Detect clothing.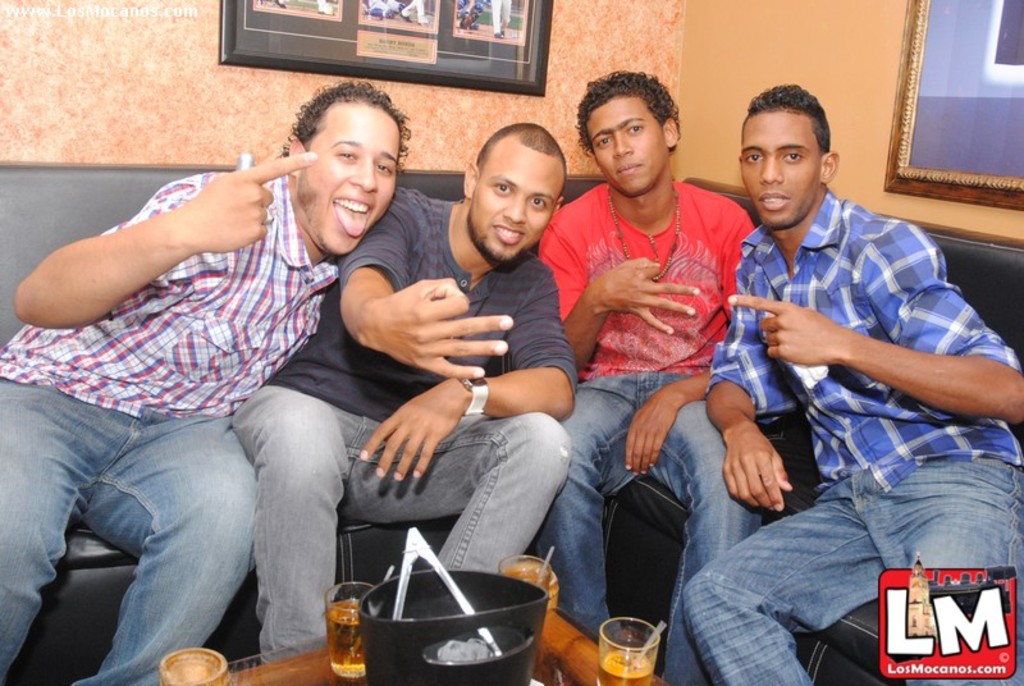
Detected at (x1=531, y1=173, x2=788, y2=685).
